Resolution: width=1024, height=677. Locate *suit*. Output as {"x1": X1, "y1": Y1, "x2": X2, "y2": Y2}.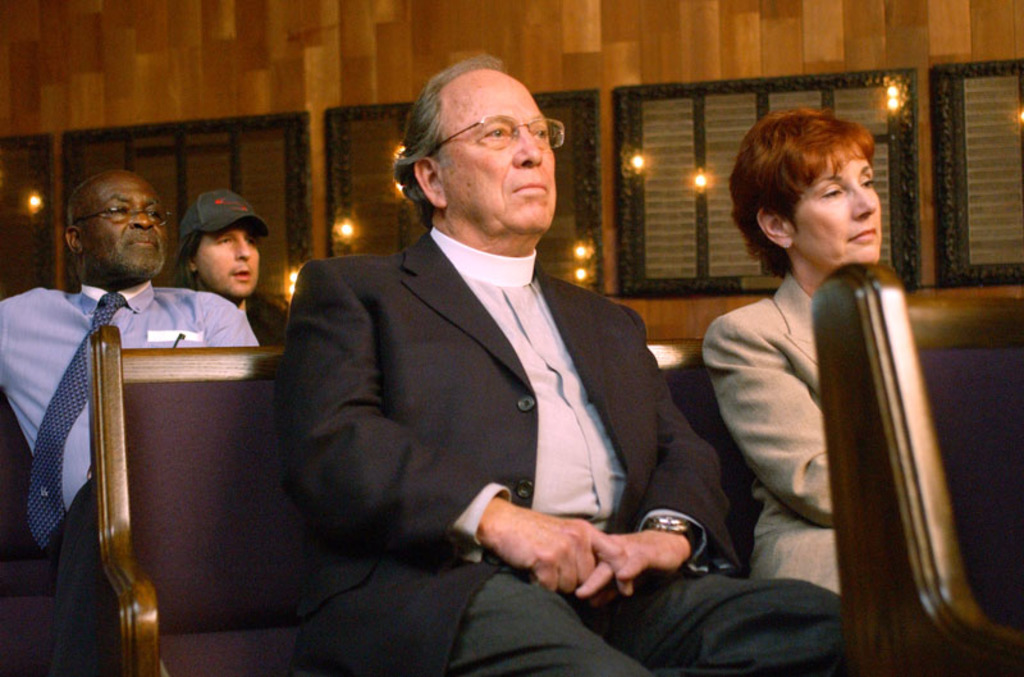
{"x1": 303, "y1": 108, "x2": 808, "y2": 664}.
